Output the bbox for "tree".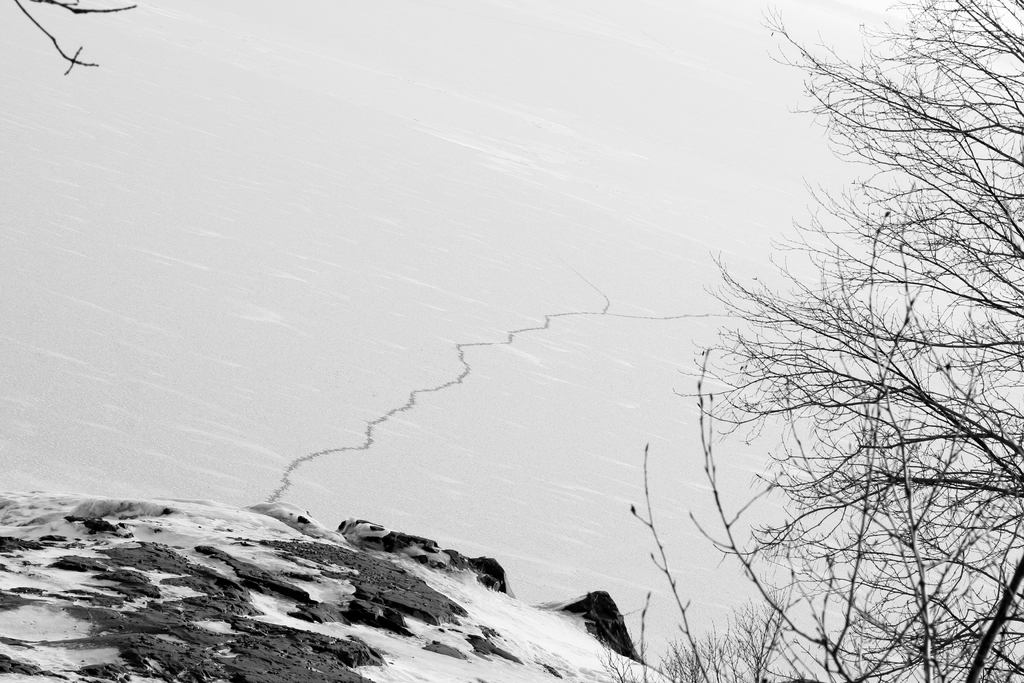
(left=716, top=0, right=1023, bottom=682).
